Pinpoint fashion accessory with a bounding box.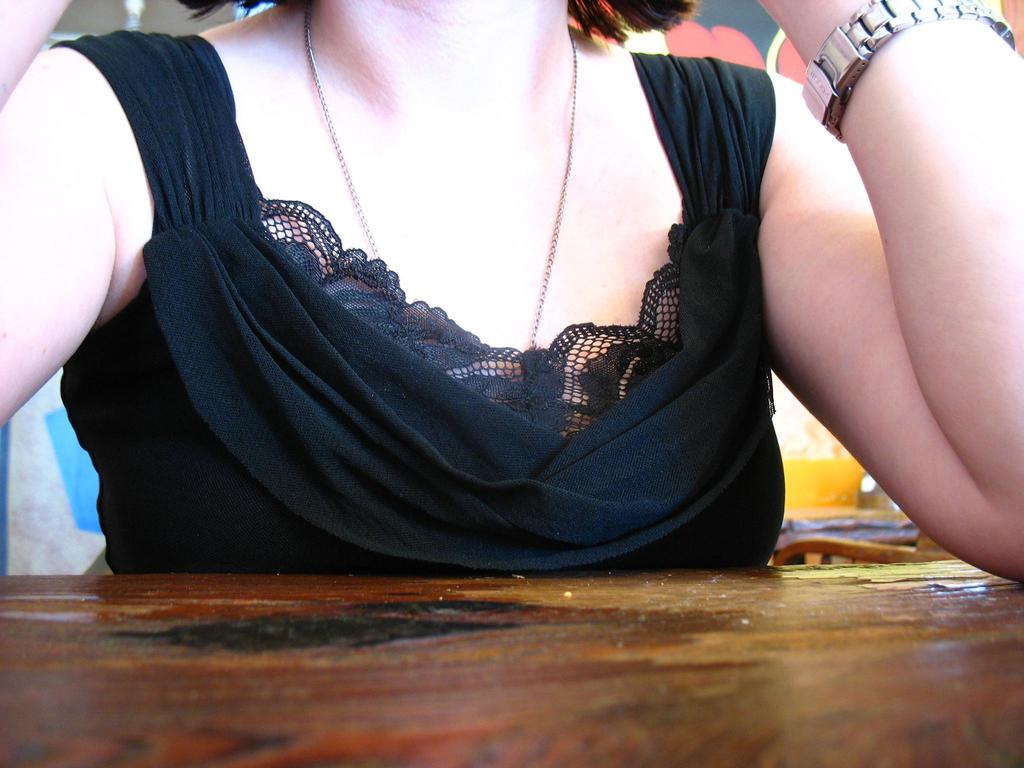
x1=302 y1=1 x2=580 y2=359.
